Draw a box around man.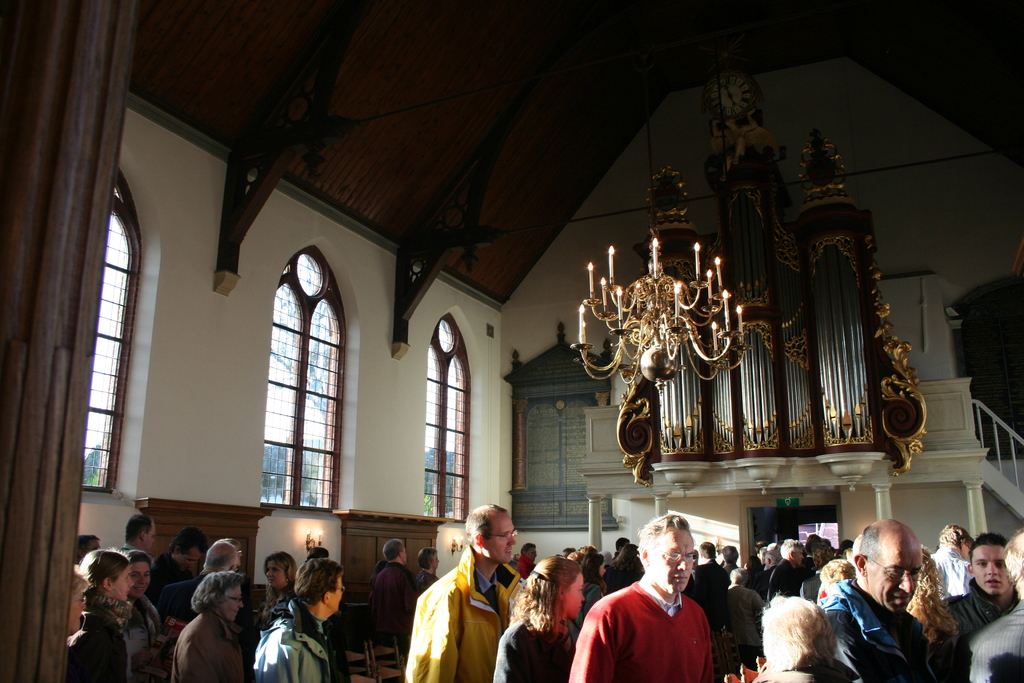
<region>516, 541, 540, 580</region>.
